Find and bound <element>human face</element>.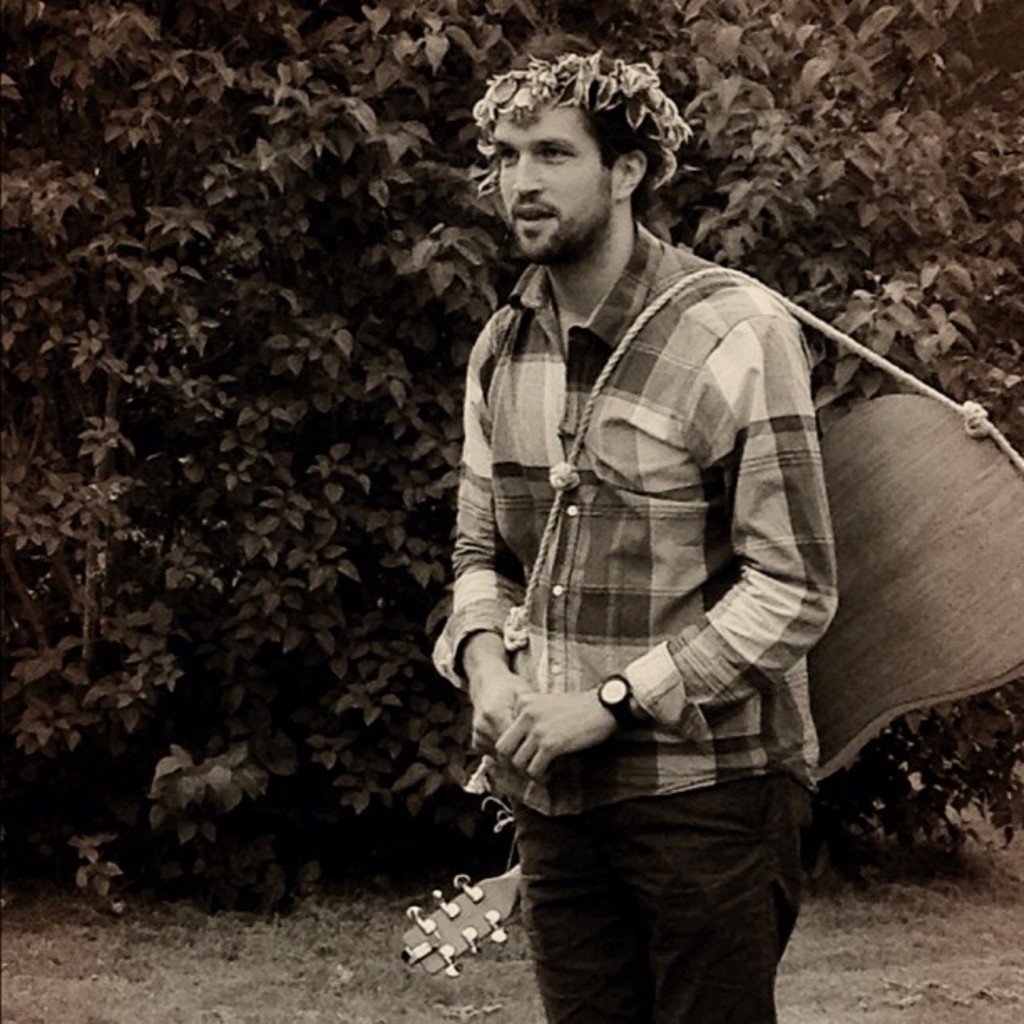
Bound: l=500, t=94, r=612, b=264.
